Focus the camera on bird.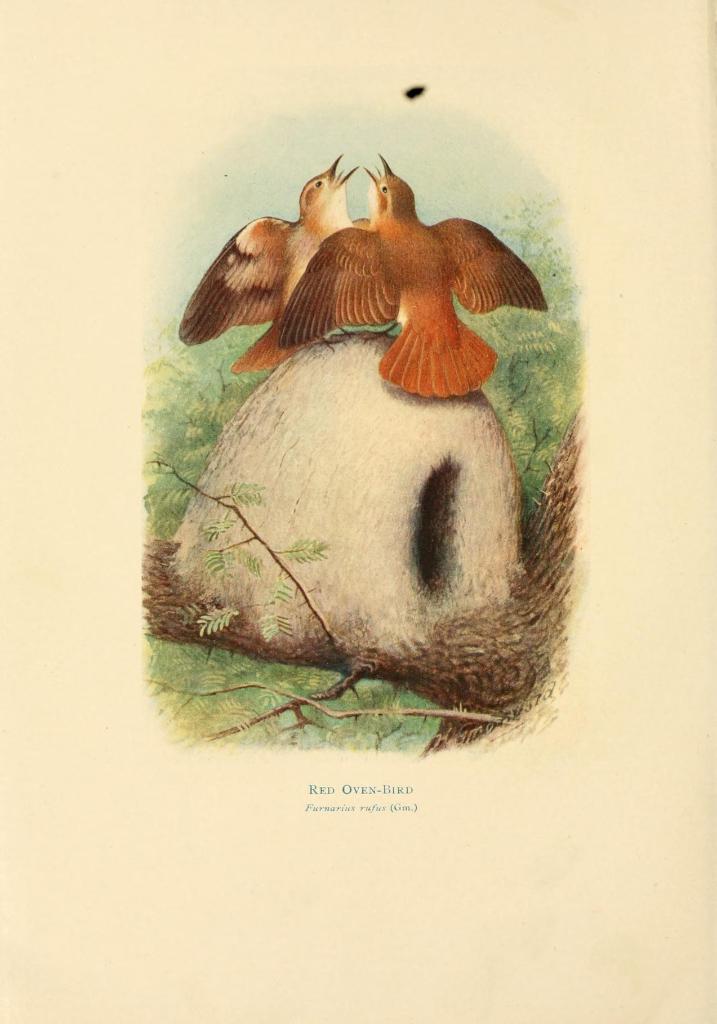
Focus region: (left=175, top=147, right=373, bottom=355).
